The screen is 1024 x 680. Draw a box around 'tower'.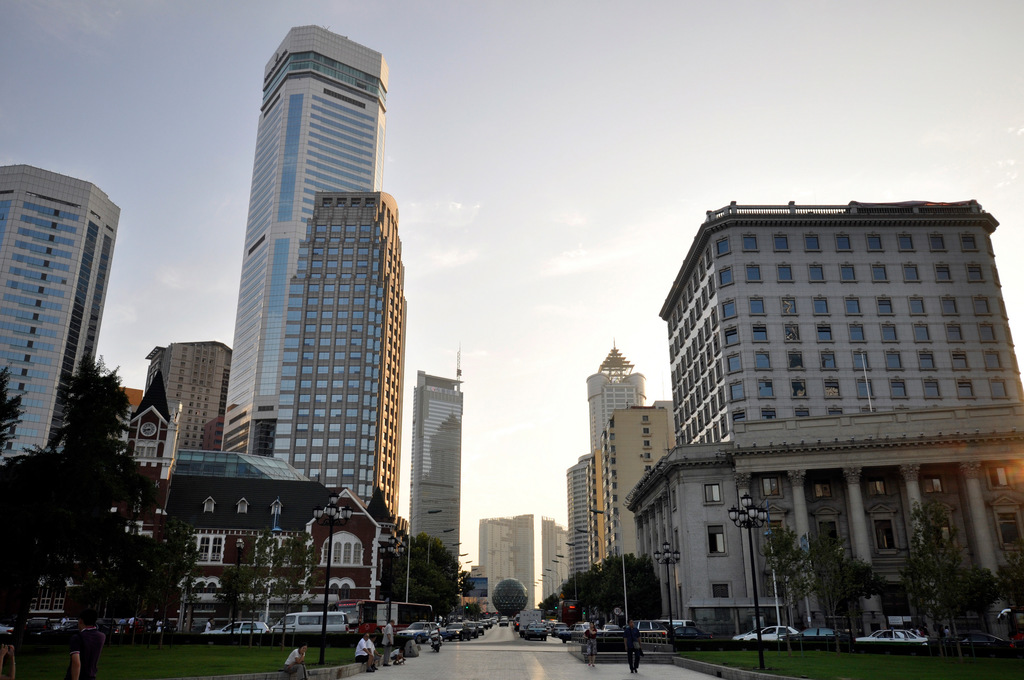
bbox(566, 449, 590, 583).
